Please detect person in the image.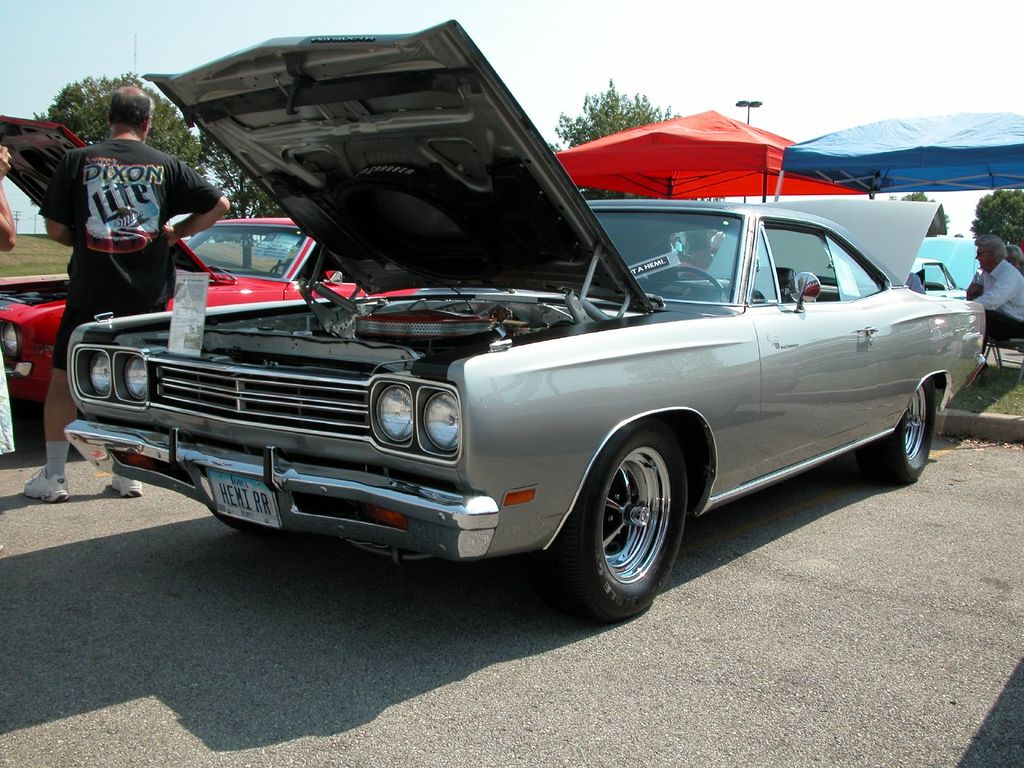
(x1=964, y1=232, x2=1023, y2=377).
